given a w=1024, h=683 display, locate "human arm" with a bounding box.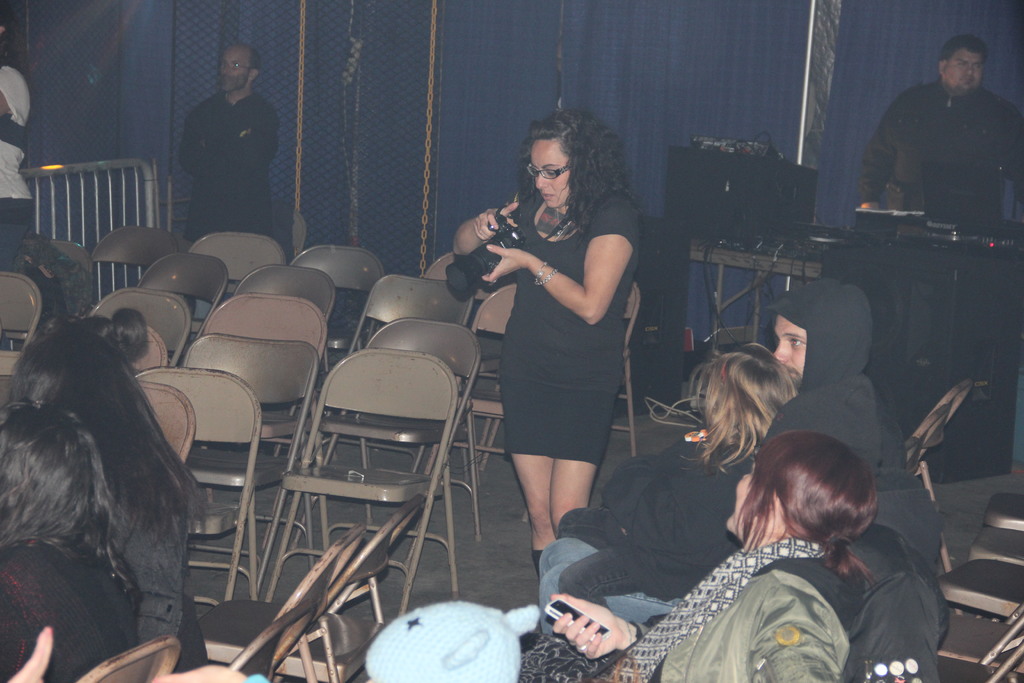
Located: bbox=(855, 94, 900, 215).
